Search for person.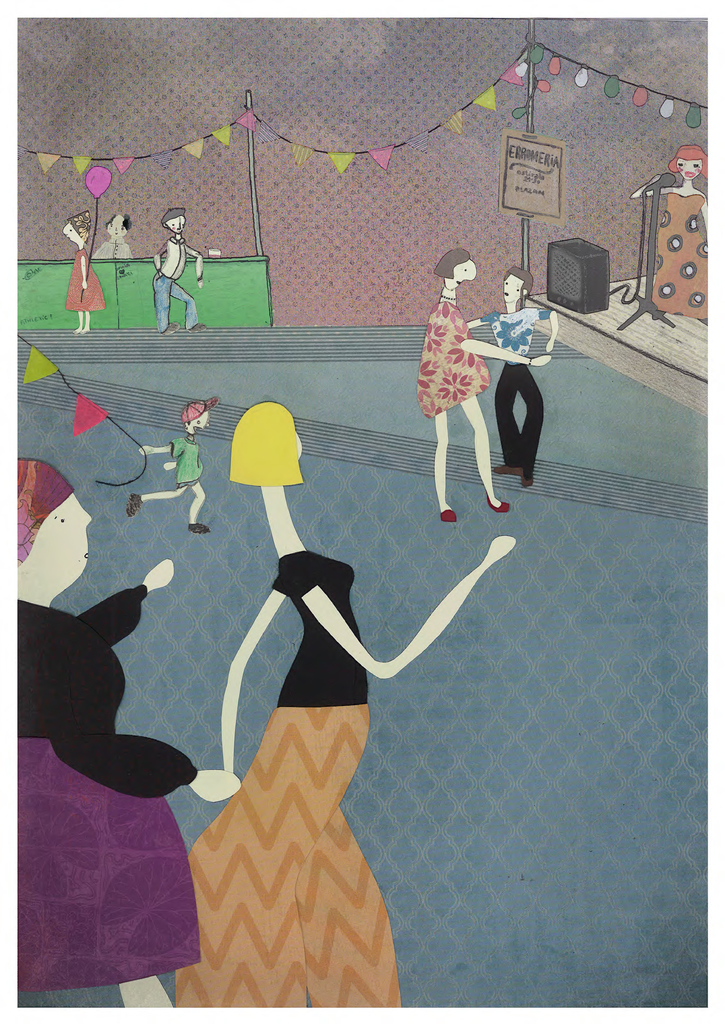
Found at {"left": 414, "top": 252, "right": 551, "bottom": 524}.
